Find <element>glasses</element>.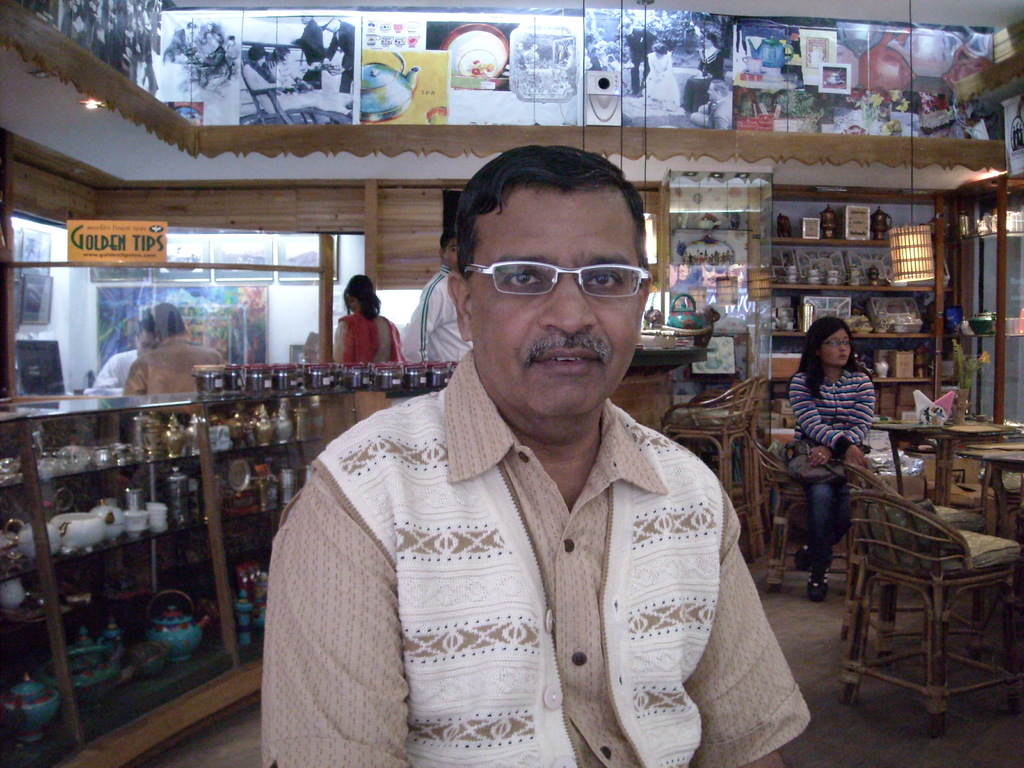
bbox=[817, 335, 858, 355].
